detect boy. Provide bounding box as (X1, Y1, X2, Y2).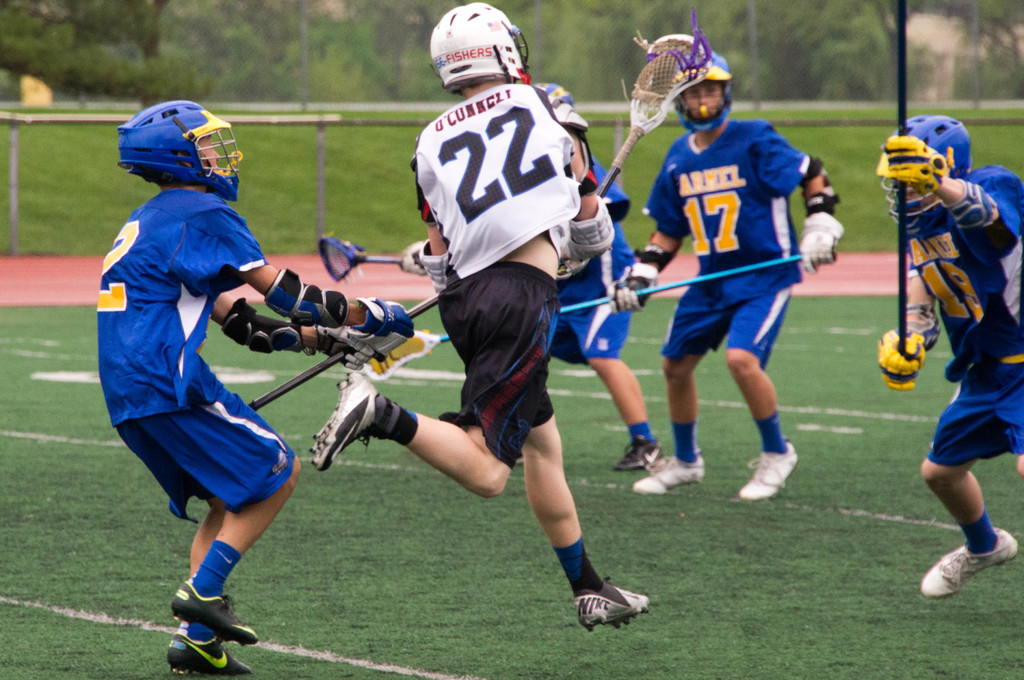
(97, 100, 414, 672).
